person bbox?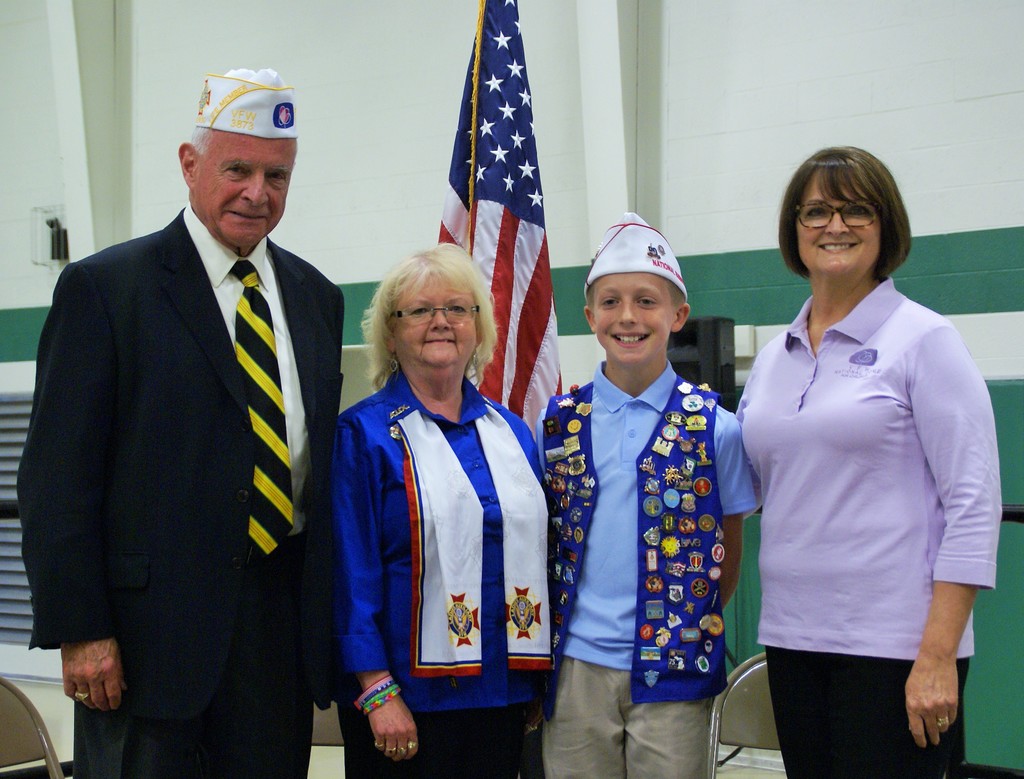
Rect(312, 204, 545, 769)
